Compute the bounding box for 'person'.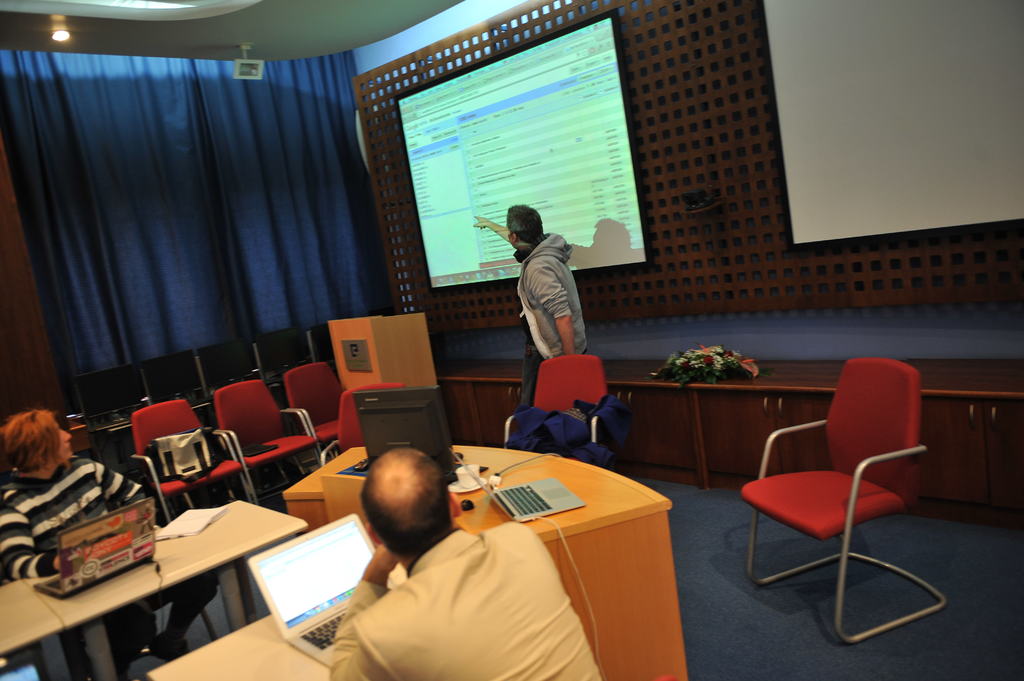
(x1=0, y1=407, x2=149, y2=677).
